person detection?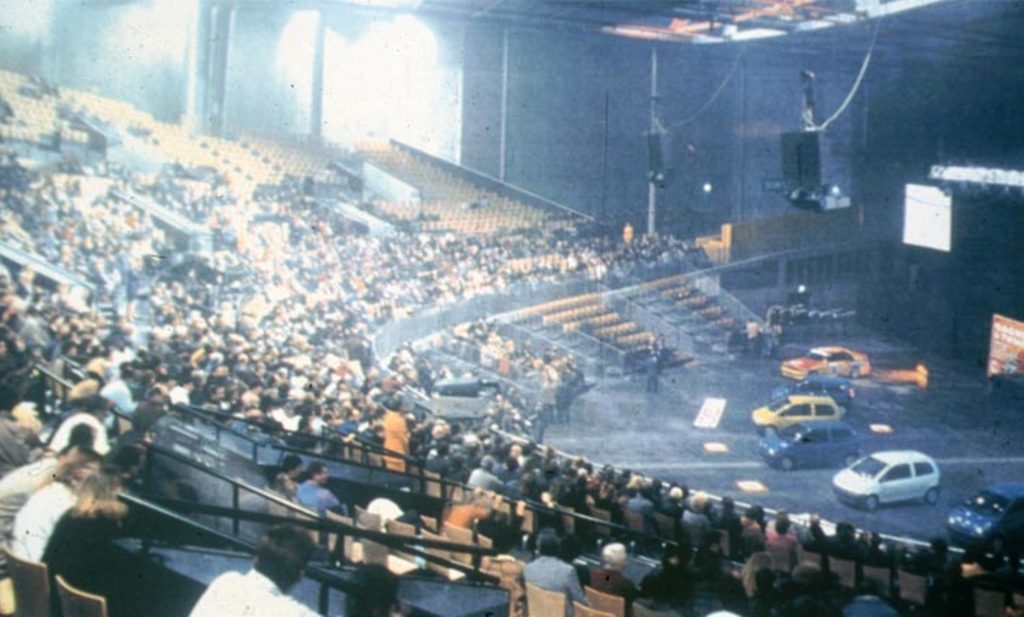
box(617, 480, 653, 519)
